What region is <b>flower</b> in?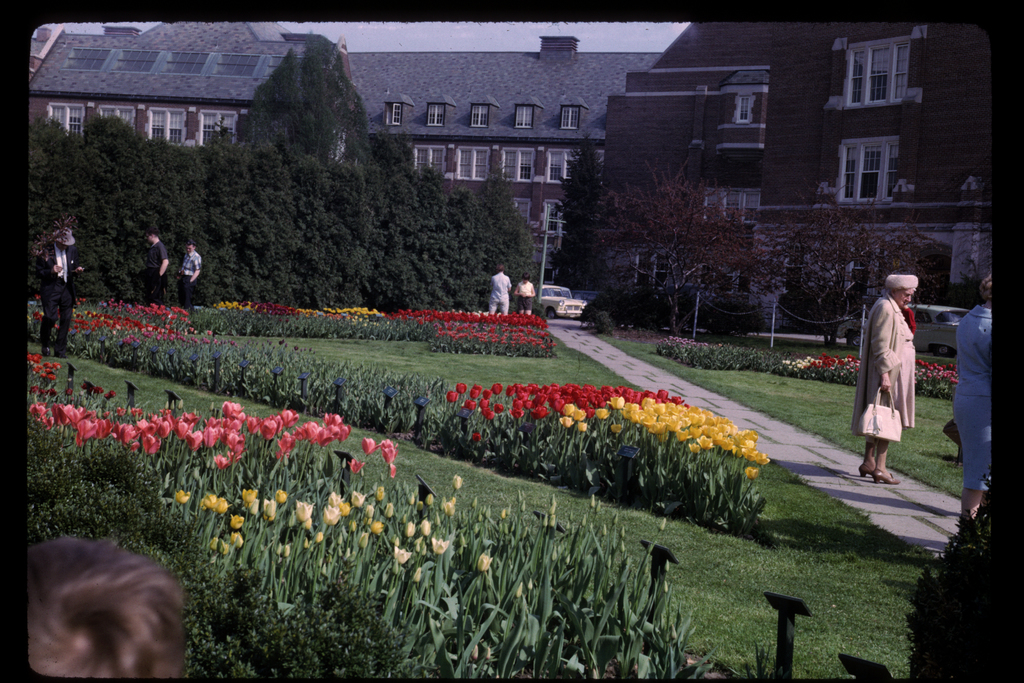
select_region(460, 396, 475, 410).
